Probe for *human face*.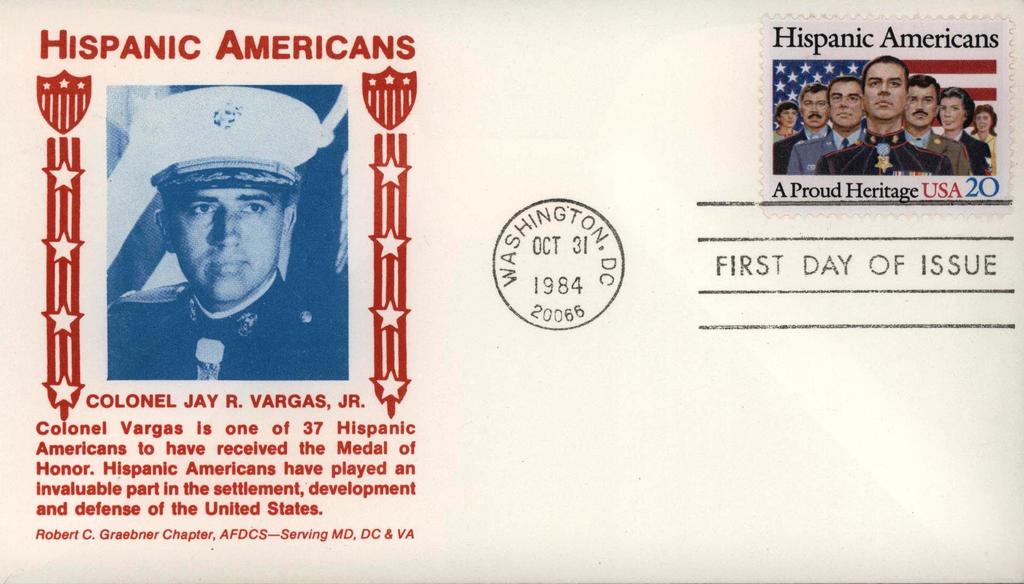
Probe result: box=[938, 96, 968, 129].
